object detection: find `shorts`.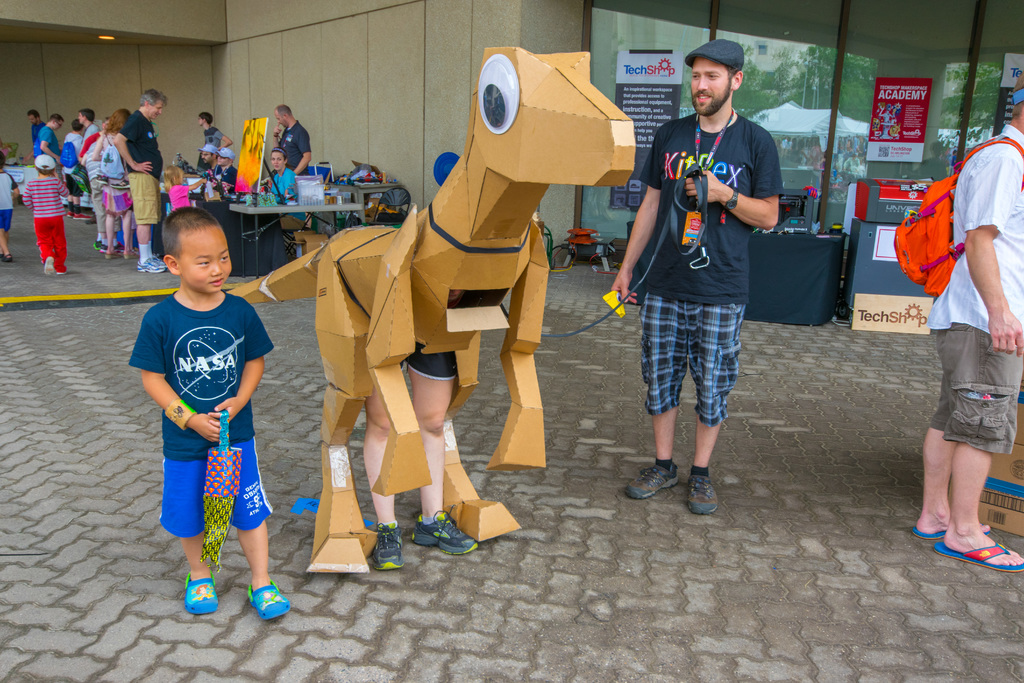
(x1=0, y1=212, x2=12, y2=231).
